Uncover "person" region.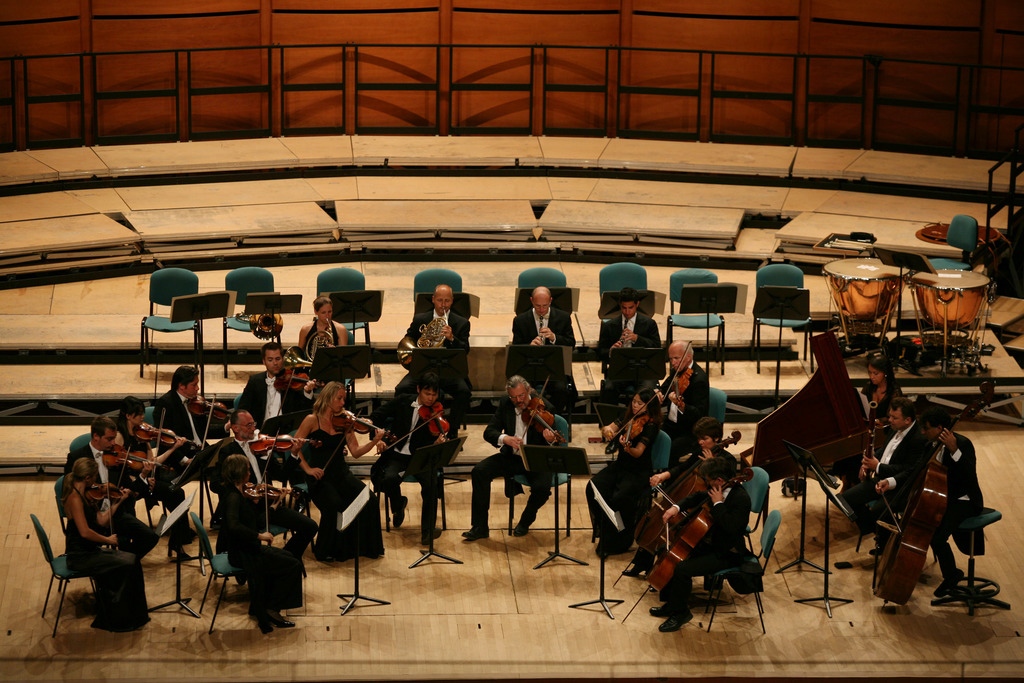
Uncovered: [left=294, top=295, right=349, bottom=386].
